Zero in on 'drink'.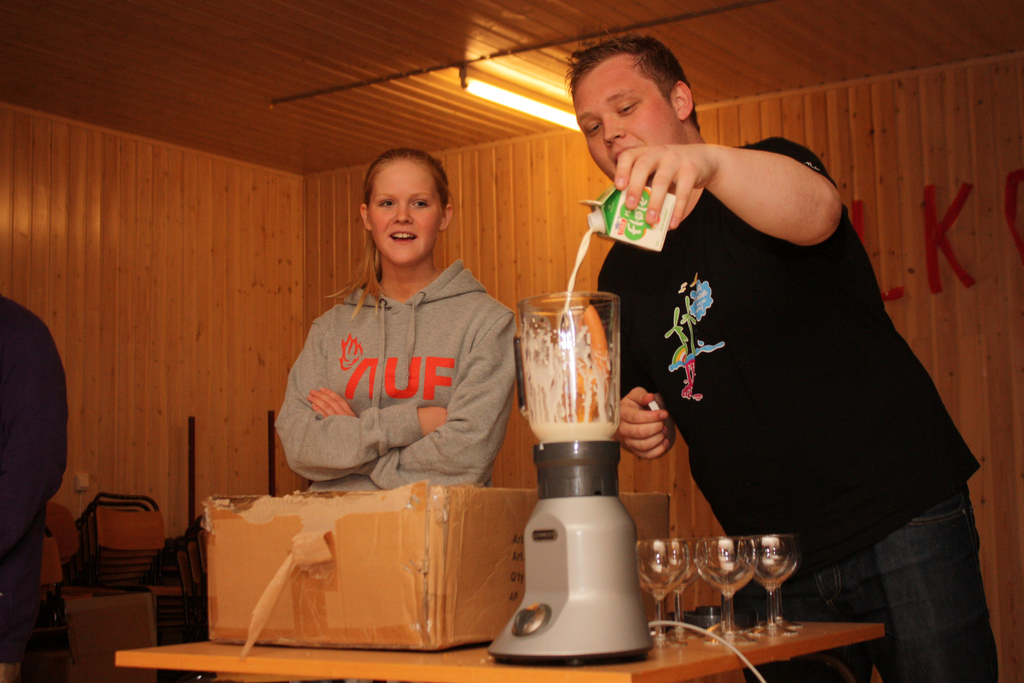
Zeroed in: (x1=529, y1=422, x2=620, y2=443).
